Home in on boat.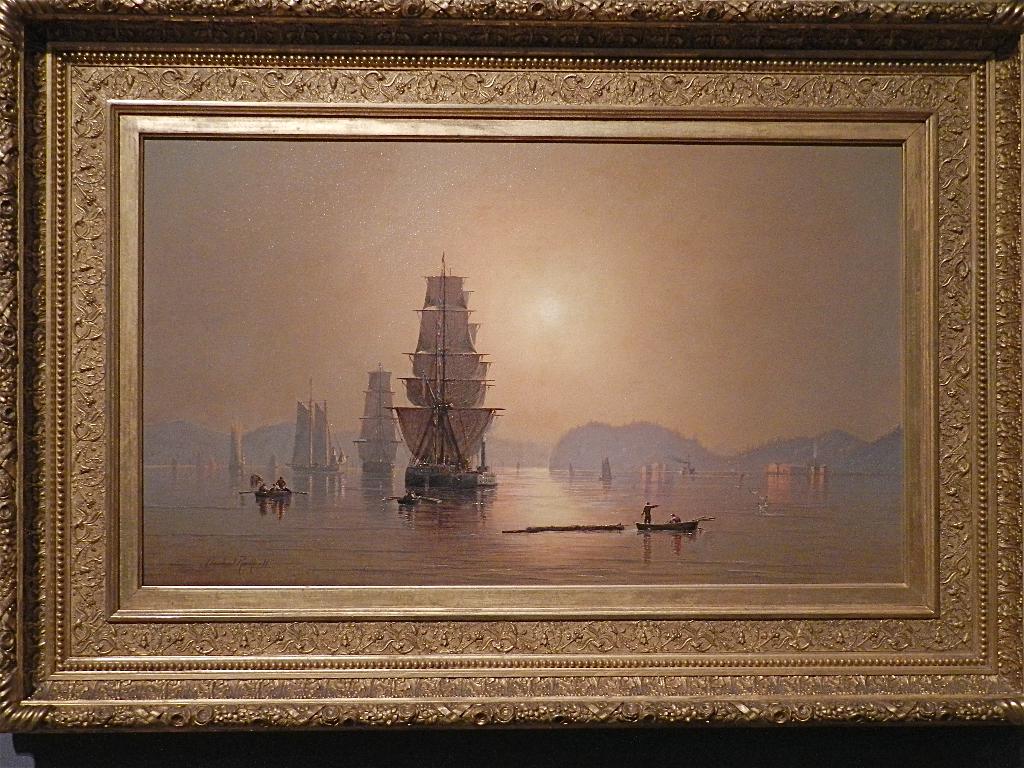
Homed in at (x1=230, y1=421, x2=250, y2=473).
